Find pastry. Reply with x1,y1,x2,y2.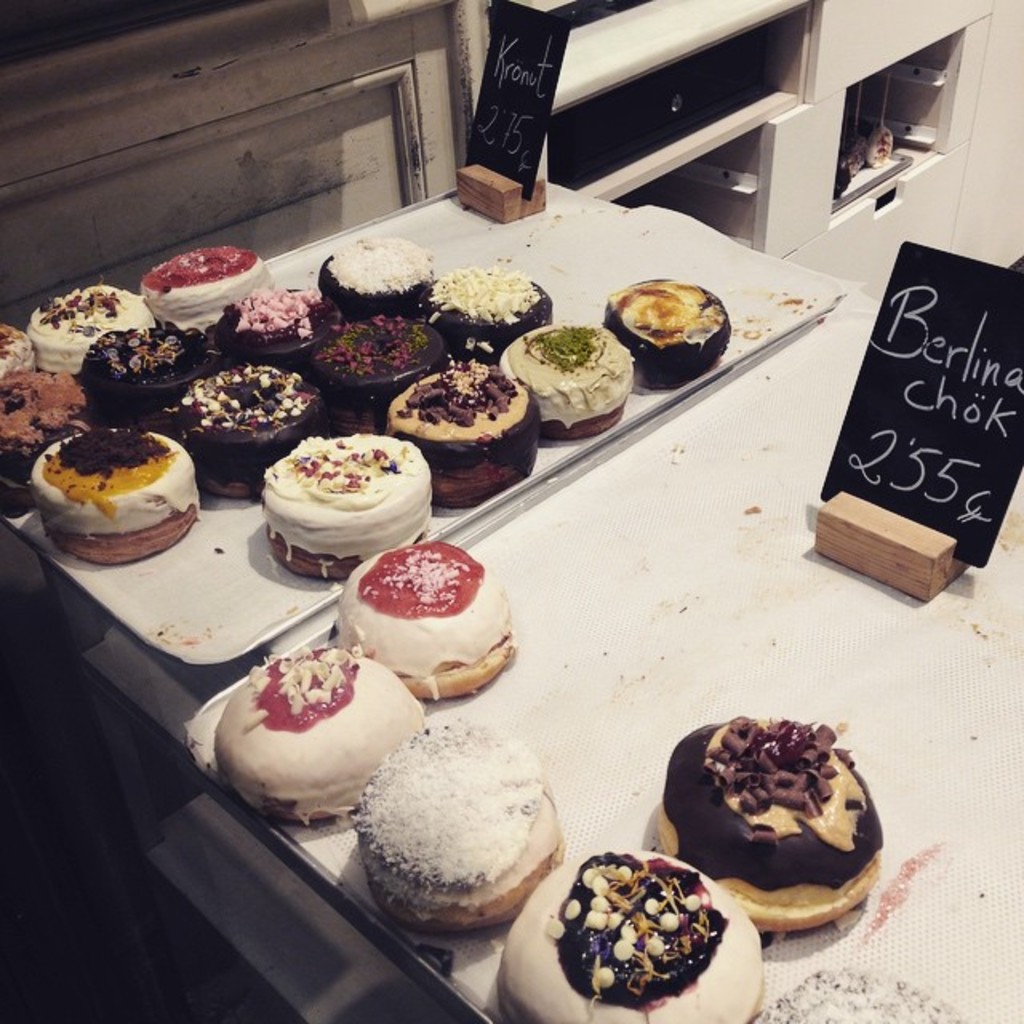
261,435,432,581.
